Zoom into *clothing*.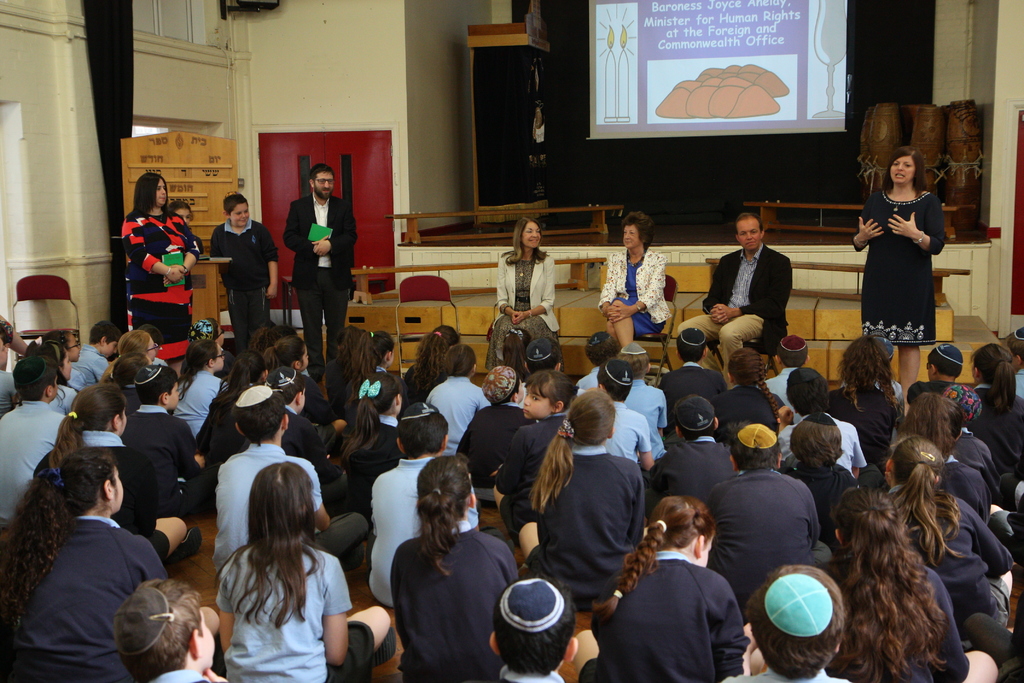
Zoom target: [left=852, top=188, right=948, bottom=347].
